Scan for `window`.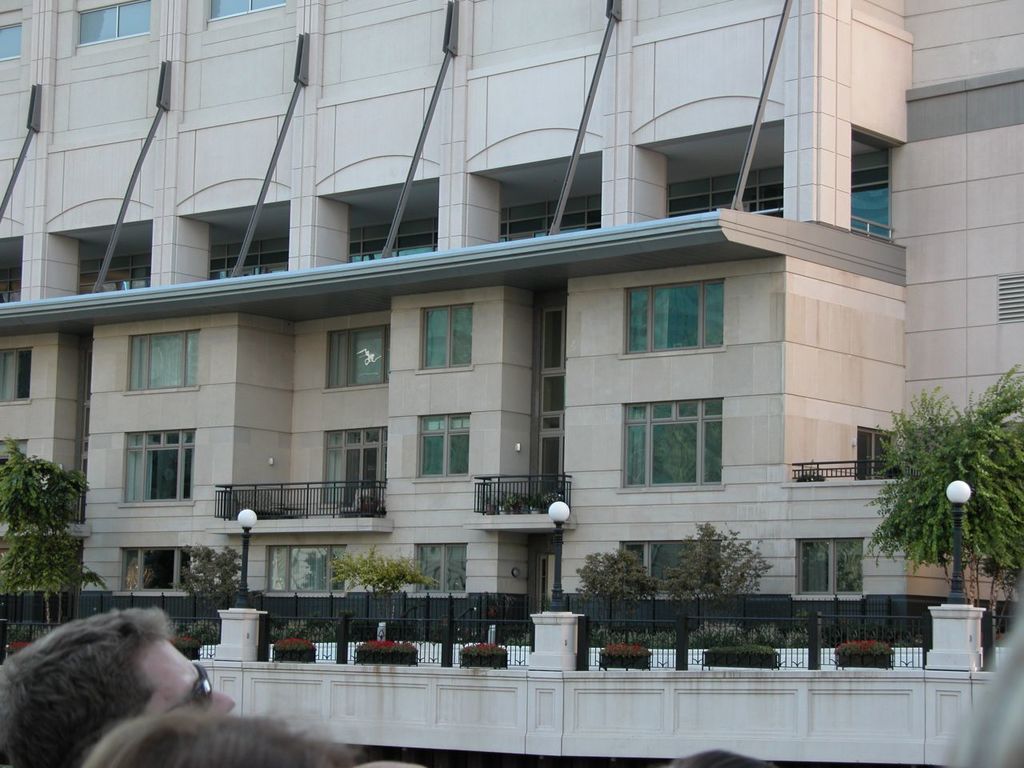
Scan result: BBox(205, 0, 286, 18).
